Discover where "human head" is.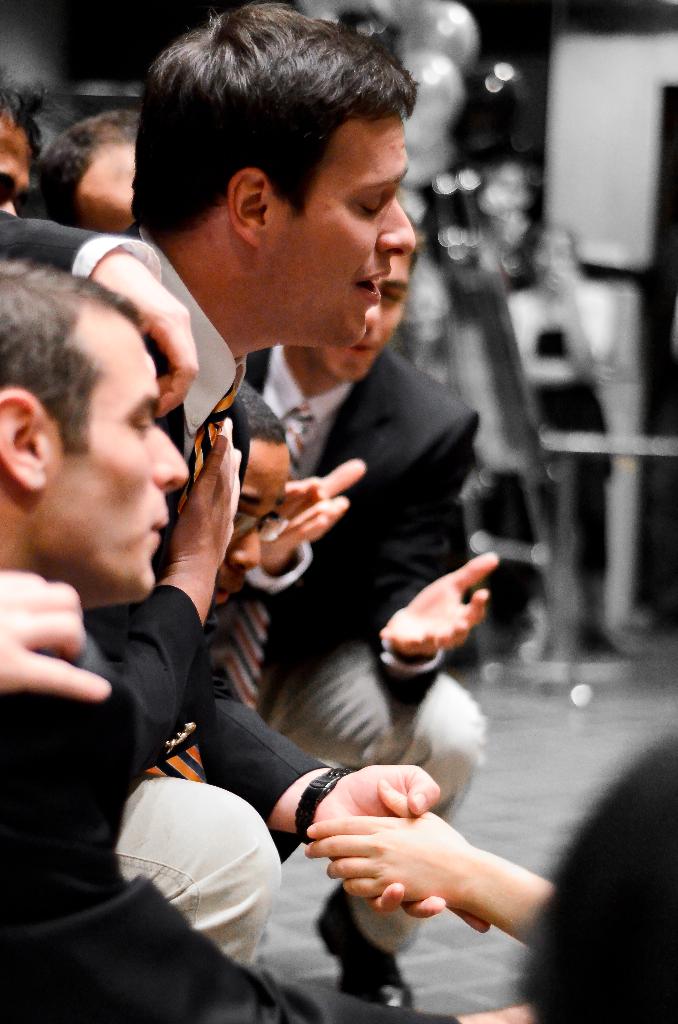
Discovered at bbox=(122, 10, 442, 354).
